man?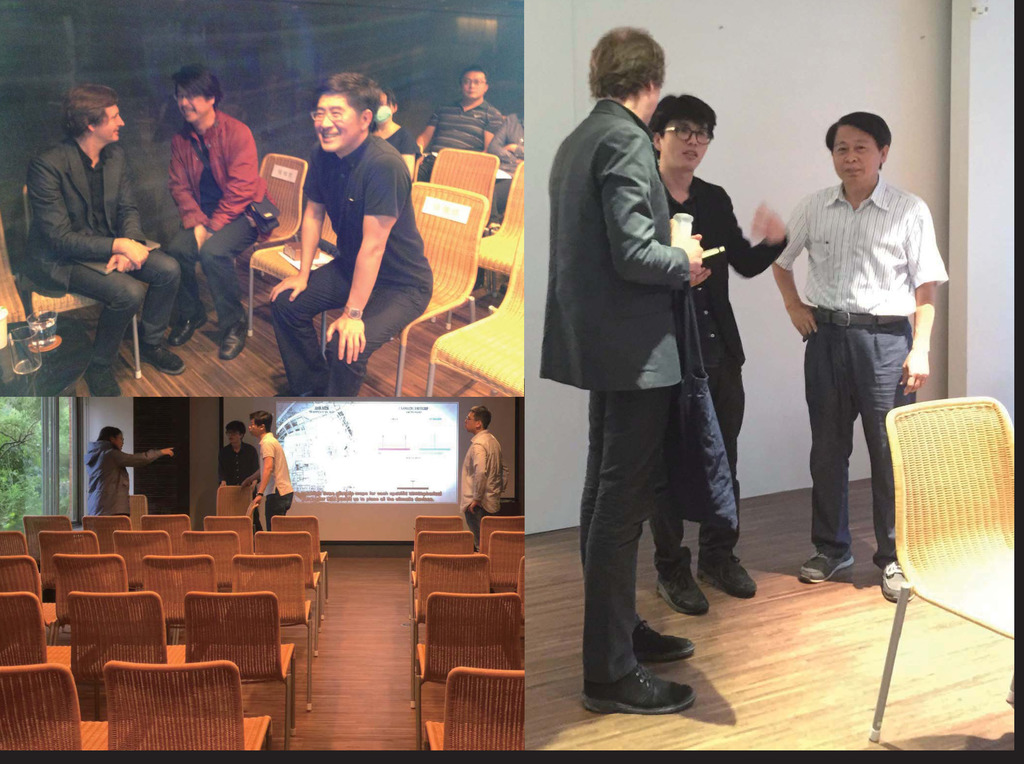
<bbox>770, 111, 947, 600</bbox>
